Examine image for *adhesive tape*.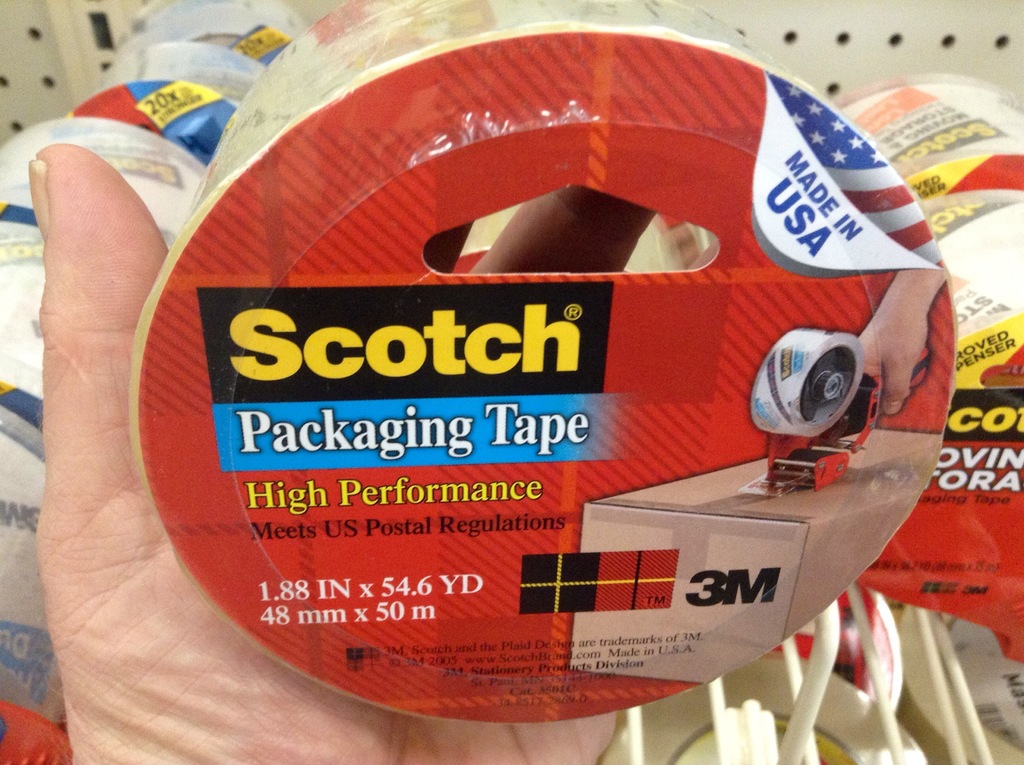
Examination result: locate(855, 186, 1023, 639).
